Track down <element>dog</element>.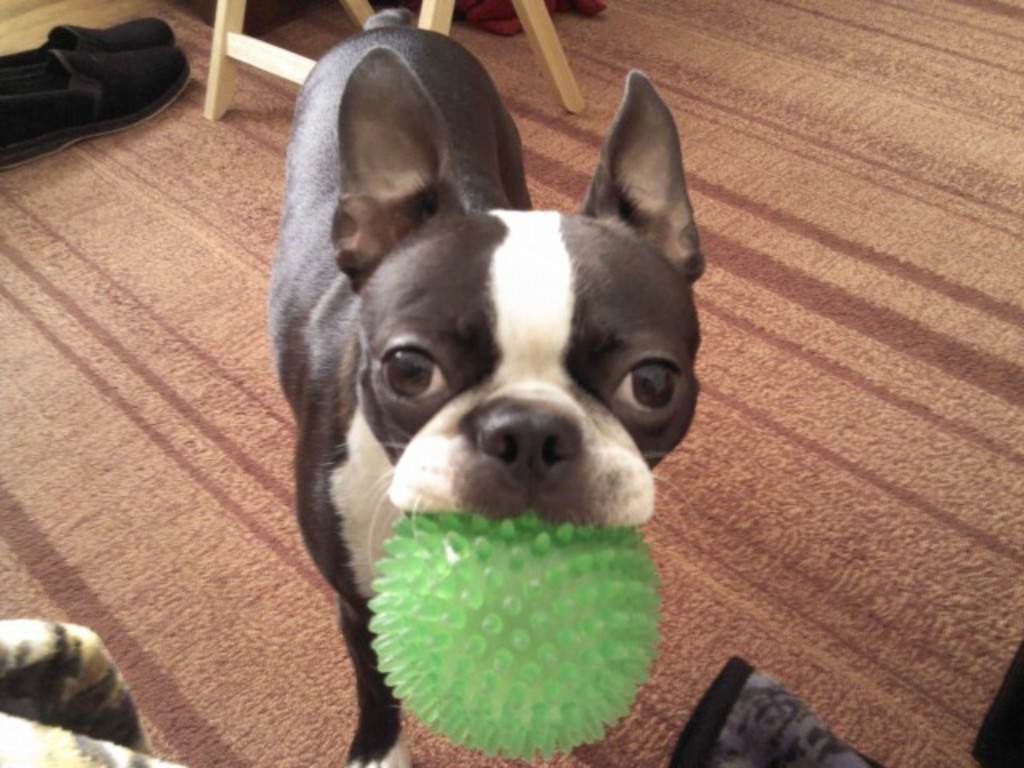
Tracked to x1=264 y1=8 x2=710 y2=766.
